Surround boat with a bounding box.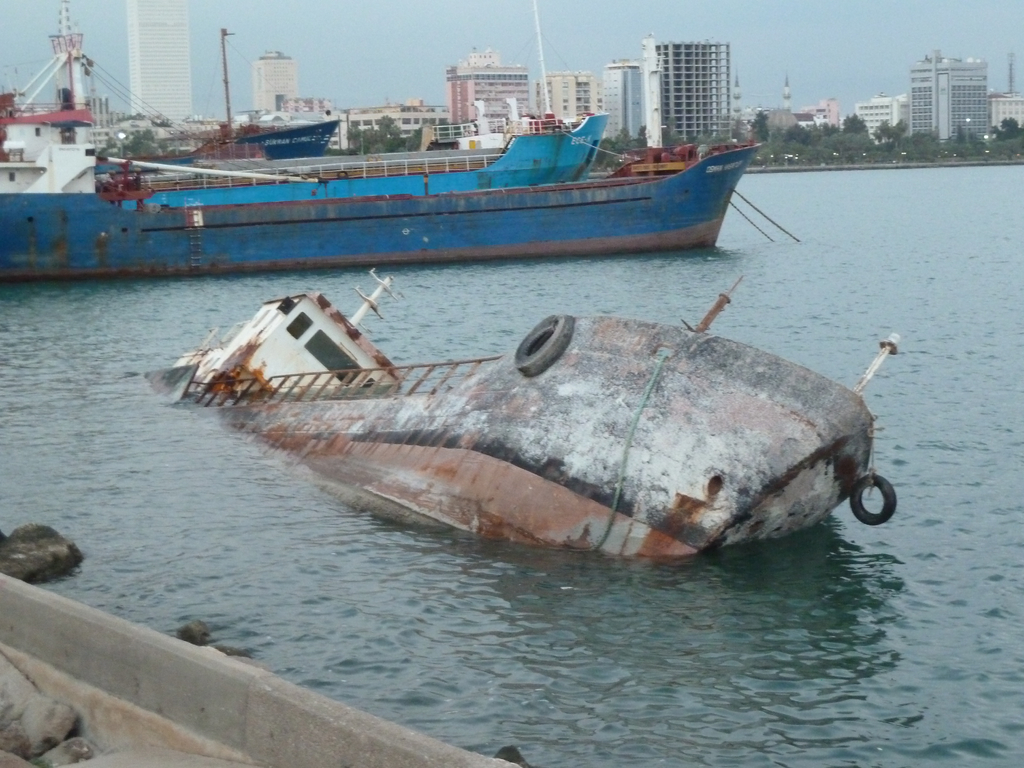
[x1=92, y1=24, x2=348, y2=175].
